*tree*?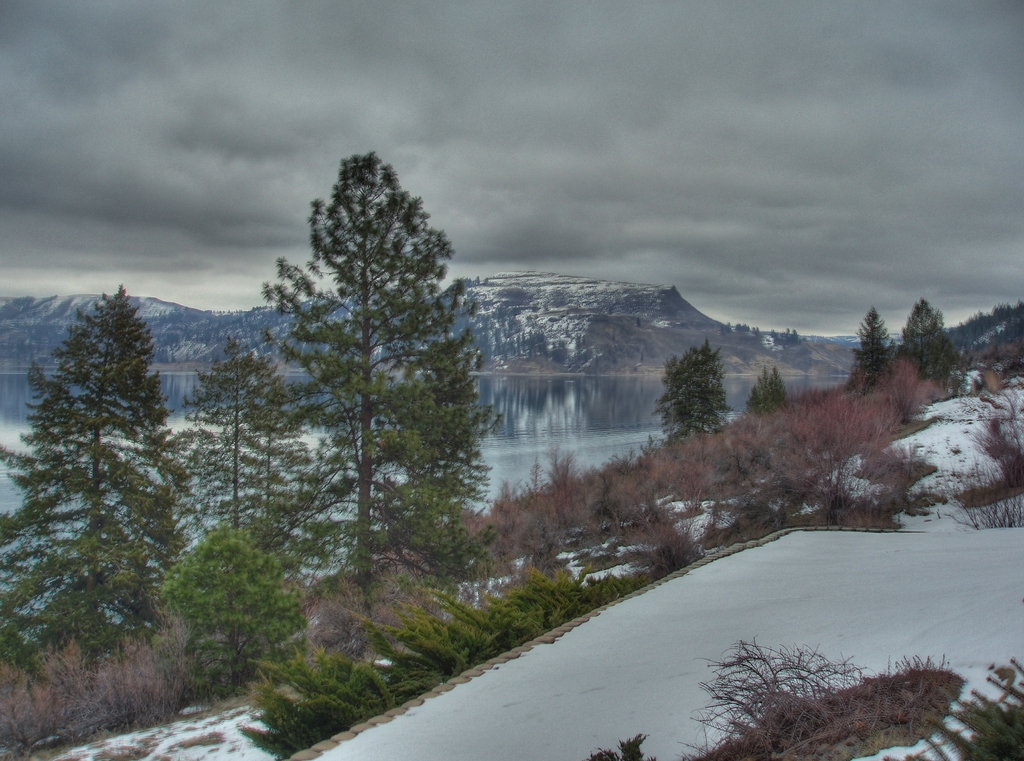
246:137:504:628
